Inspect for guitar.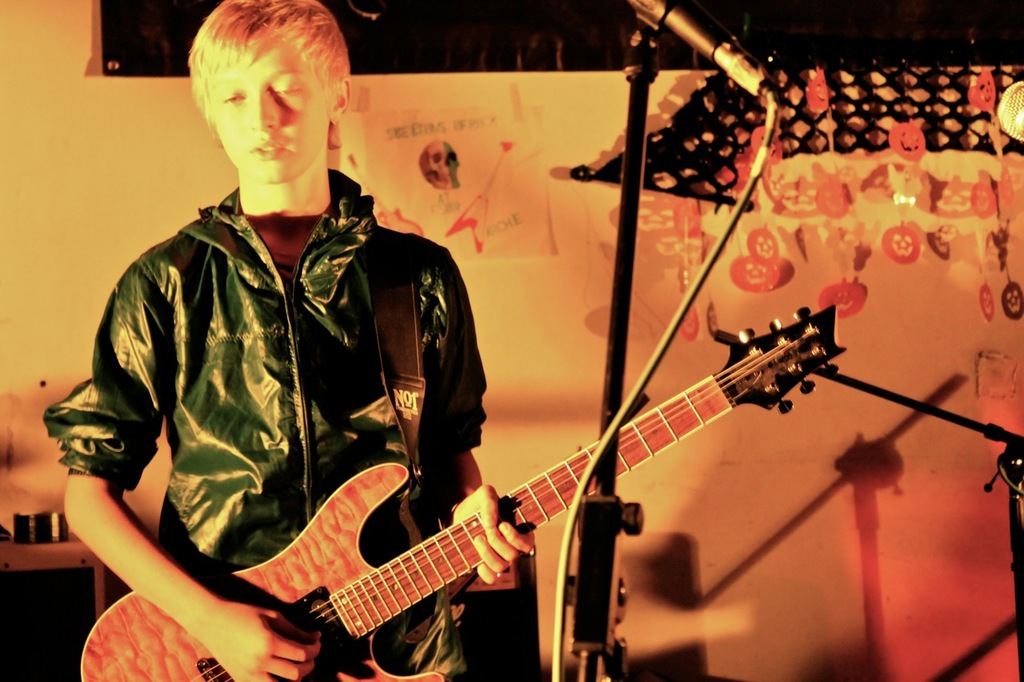
Inspection: 66,316,834,681.
